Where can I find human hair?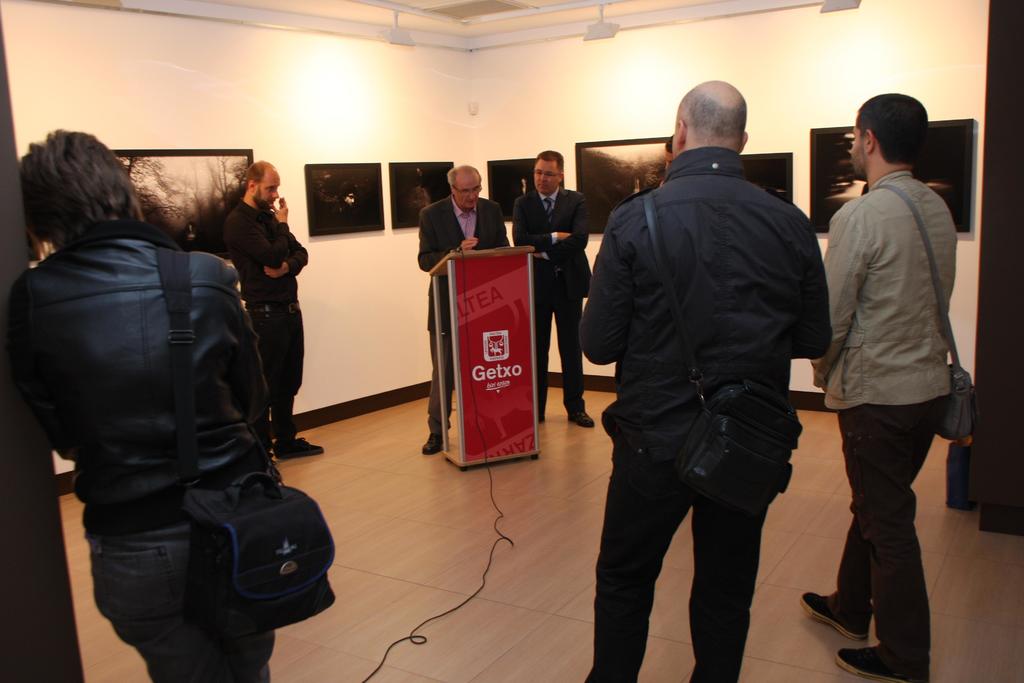
You can find it at box(447, 167, 480, 193).
